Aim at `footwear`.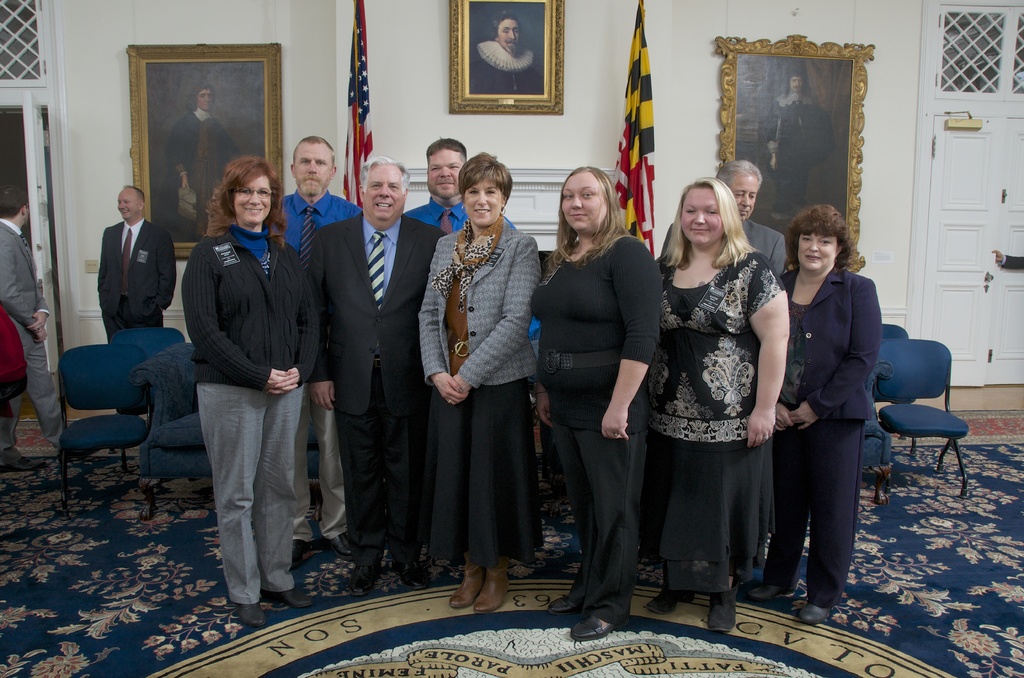
Aimed at <bbox>383, 538, 439, 592</bbox>.
